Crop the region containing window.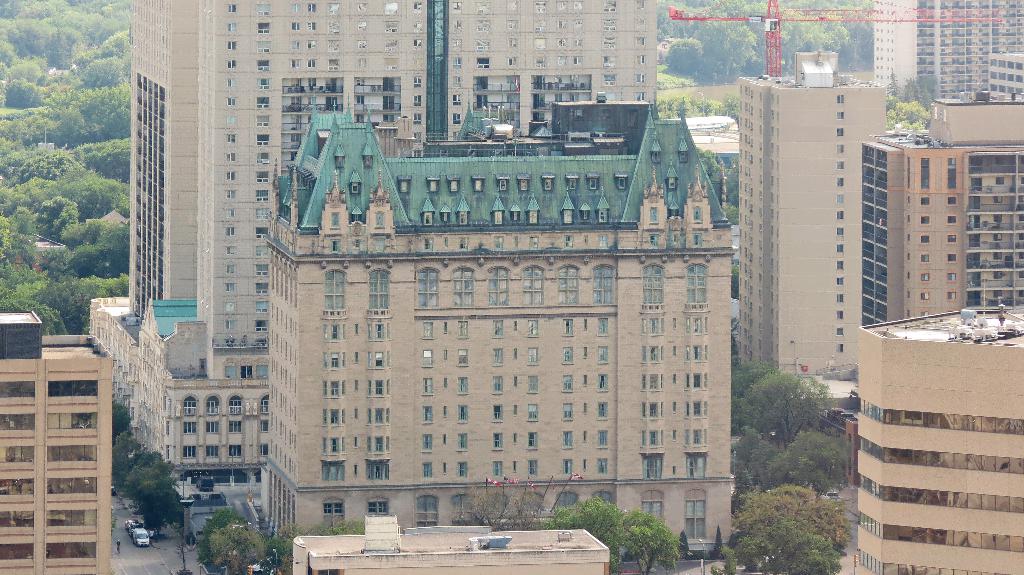
Crop region: bbox=(355, 324, 358, 335).
